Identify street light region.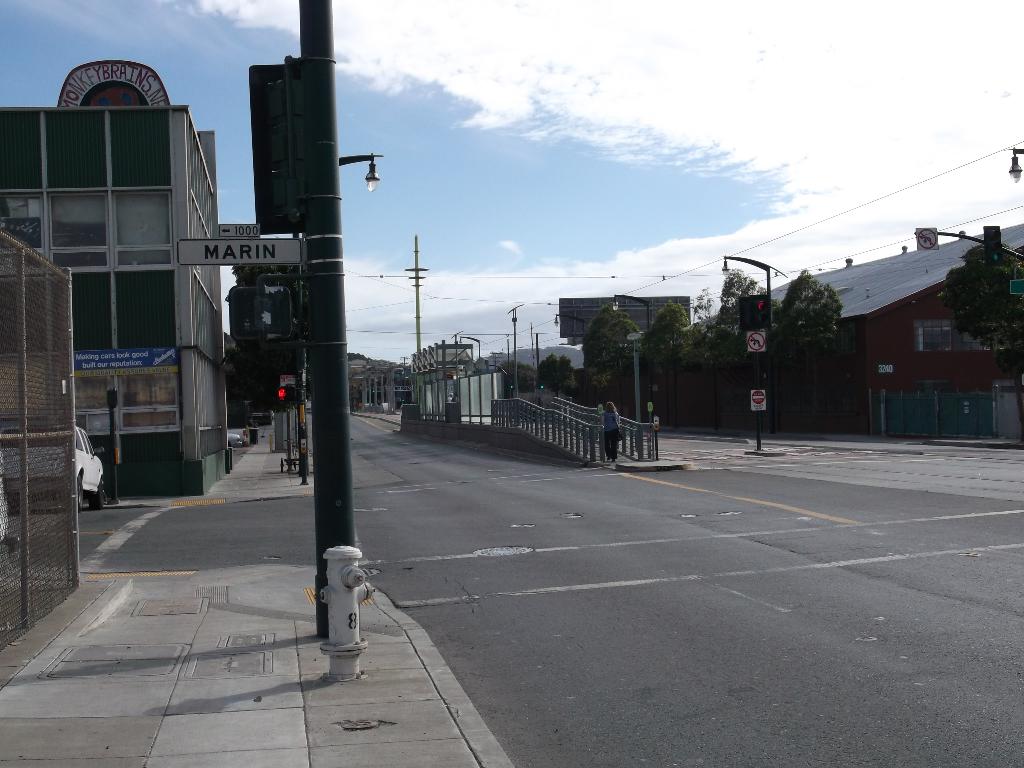
Region: {"left": 553, "top": 314, "right": 590, "bottom": 401}.
